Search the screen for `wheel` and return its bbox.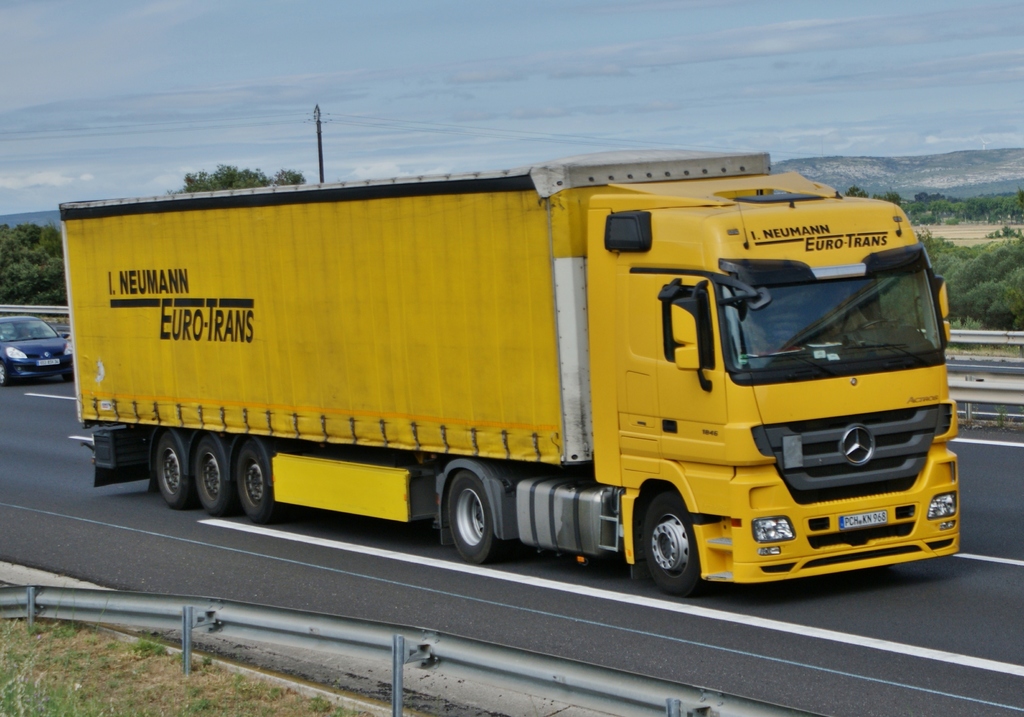
Found: (62, 374, 77, 384).
